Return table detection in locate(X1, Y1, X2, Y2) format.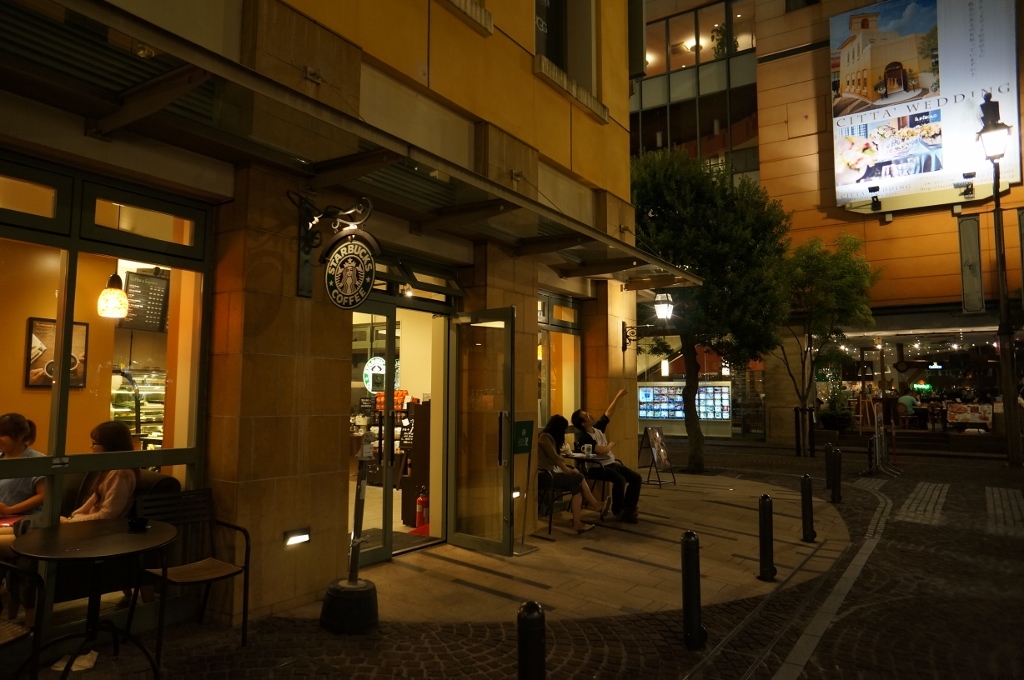
locate(550, 447, 611, 531).
